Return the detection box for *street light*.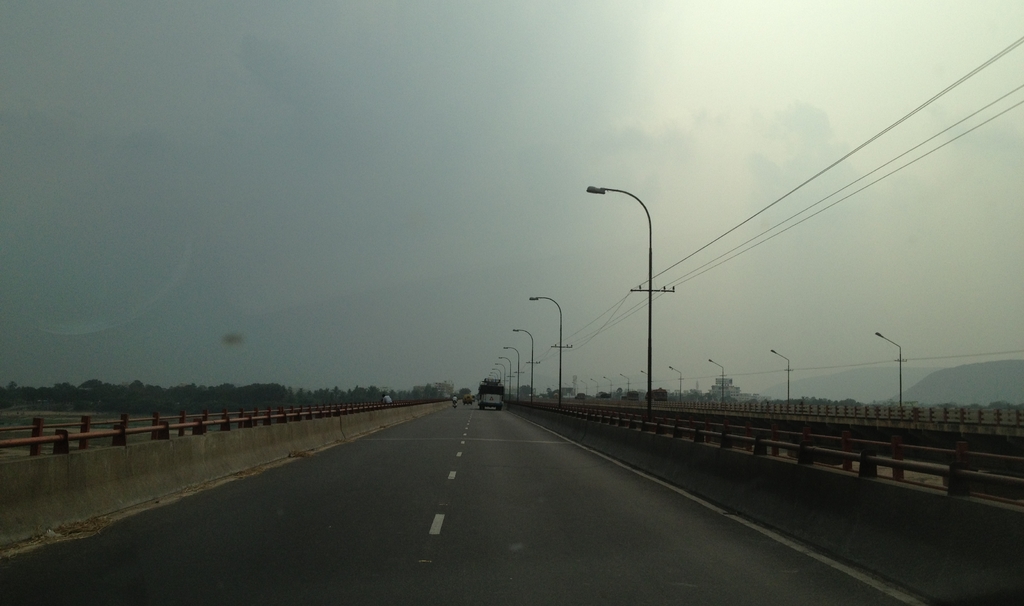
585,185,652,428.
